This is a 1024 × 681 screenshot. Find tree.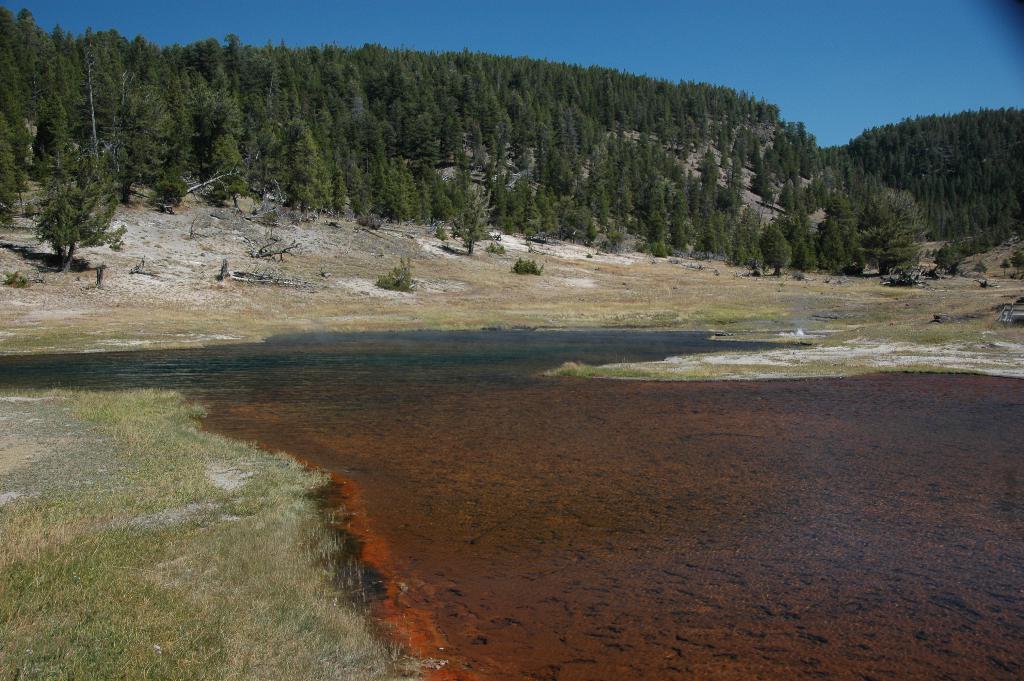
Bounding box: region(478, 83, 519, 154).
